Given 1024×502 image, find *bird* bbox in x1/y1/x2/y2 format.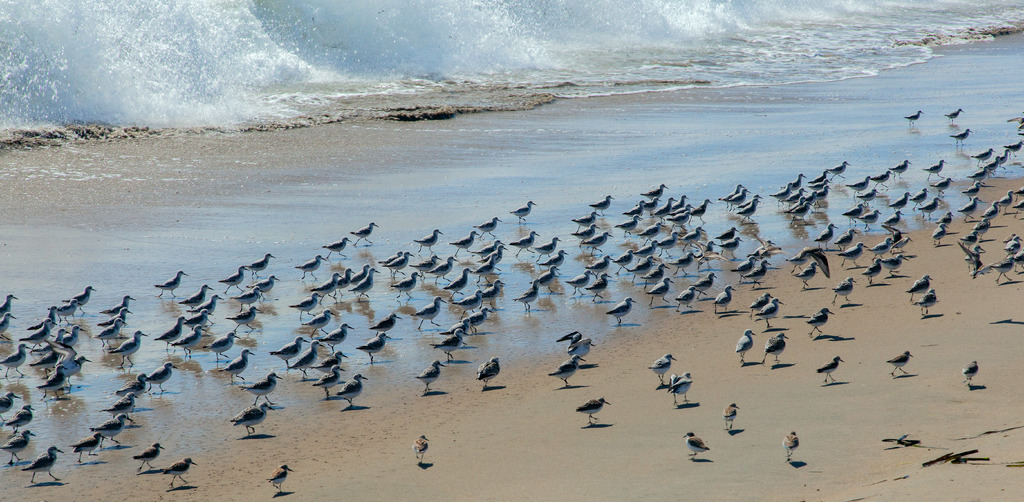
939/105/964/129.
